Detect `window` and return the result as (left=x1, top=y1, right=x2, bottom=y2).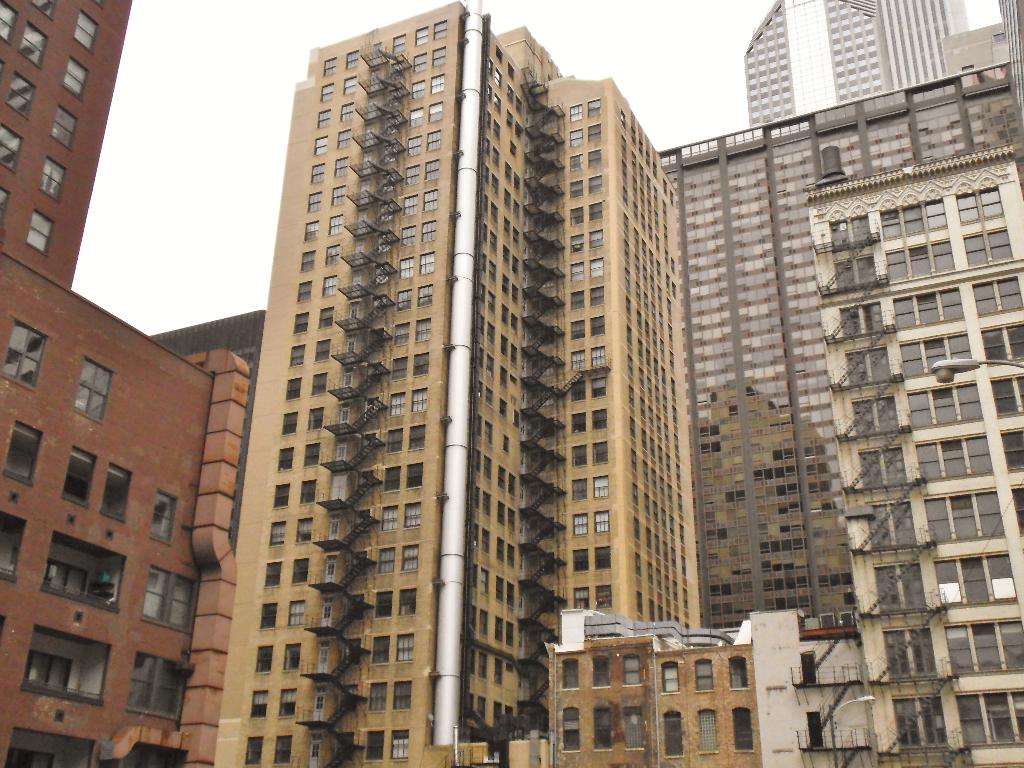
(left=12, top=23, right=49, bottom=69).
